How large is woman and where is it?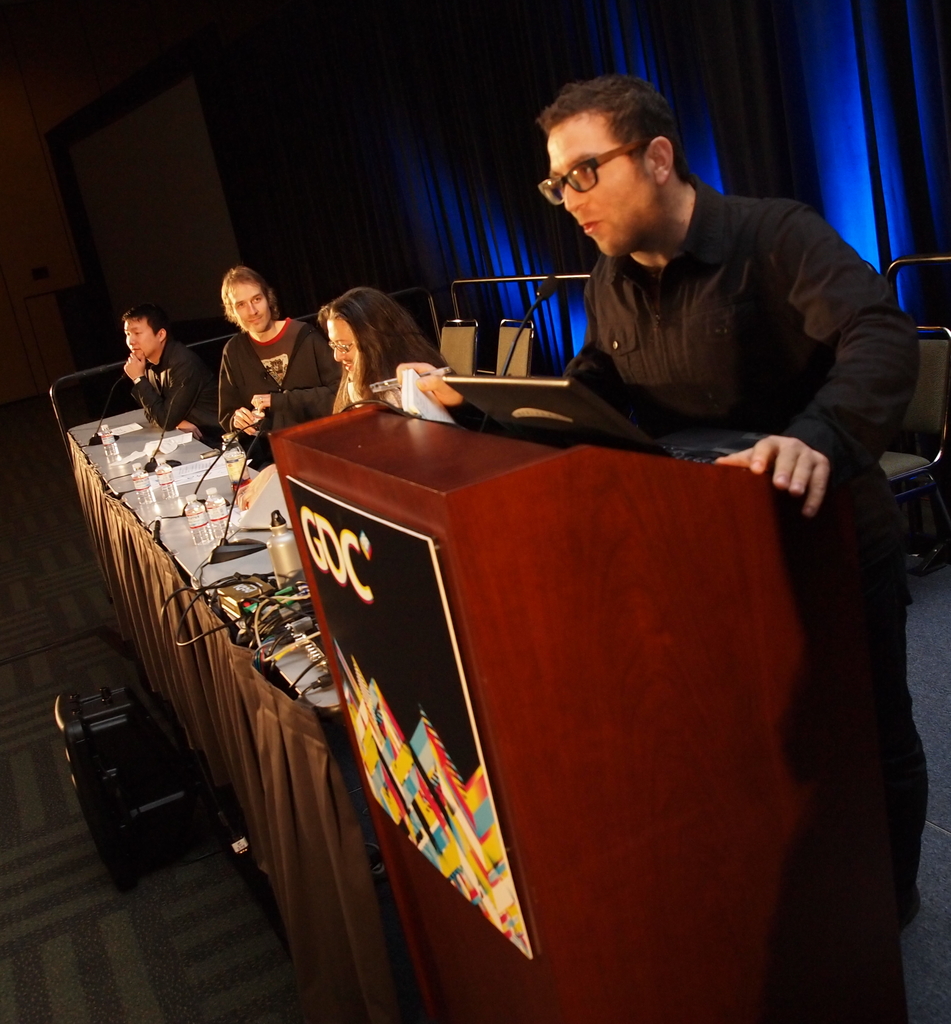
Bounding box: [x1=324, y1=279, x2=452, y2=428].
